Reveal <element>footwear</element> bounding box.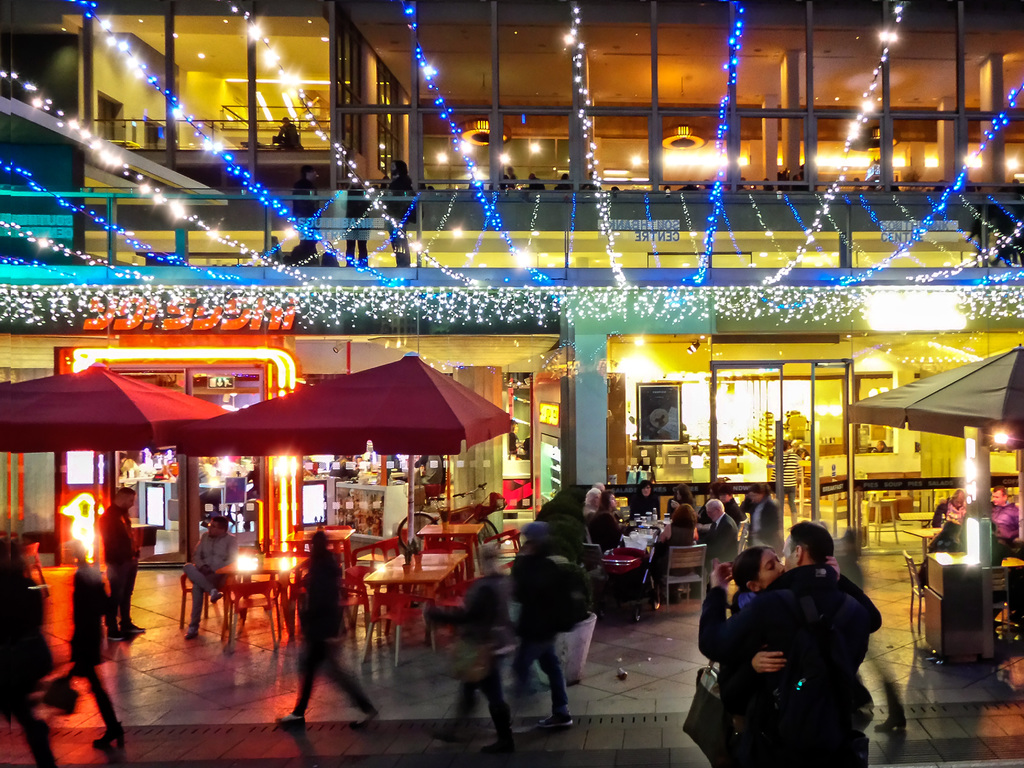
Revealed: {"x1": 360, "y1": 704, "x2": 382, "y2": 725}.
